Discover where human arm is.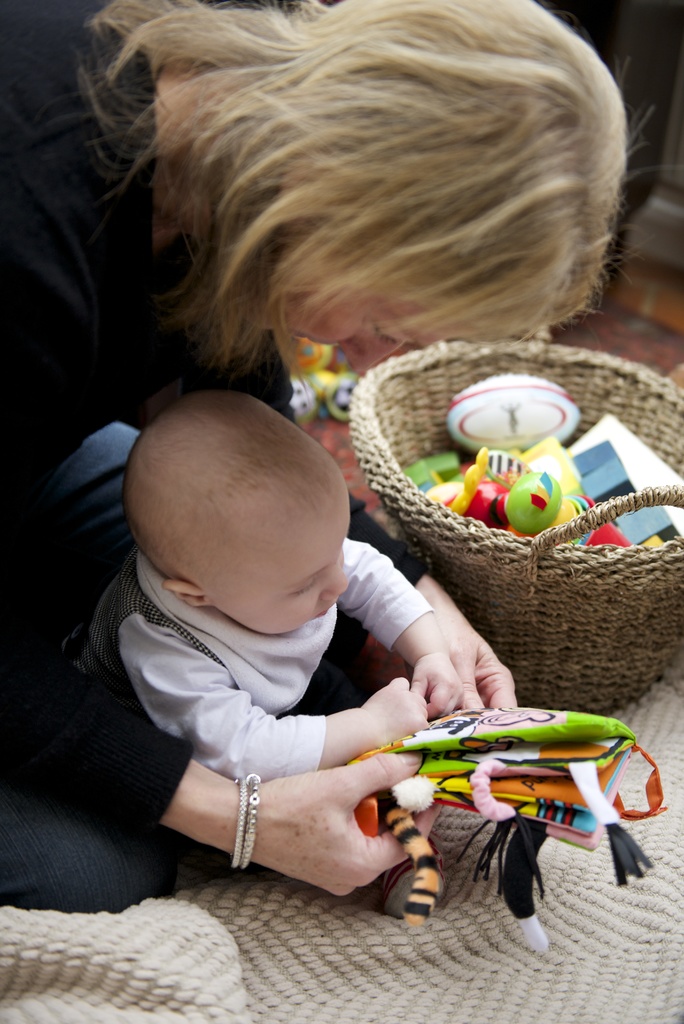
Discovered at pyautogui.locateOnScreen(337, 463, 549, 729).
